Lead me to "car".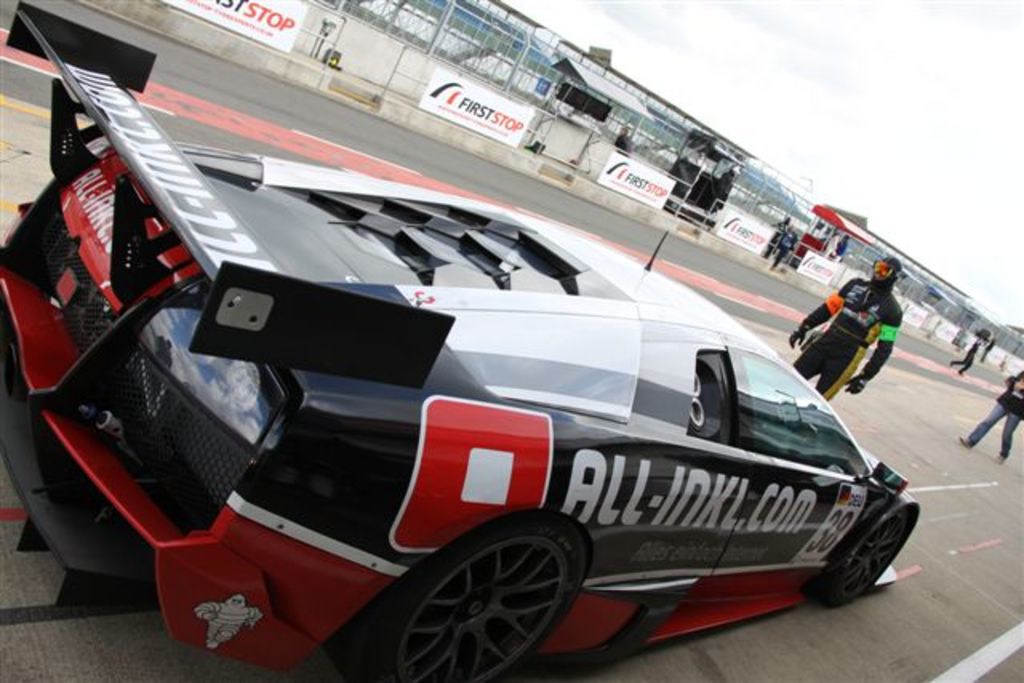
Lead to x1=19, y1=198, x2=878, y2=680.
